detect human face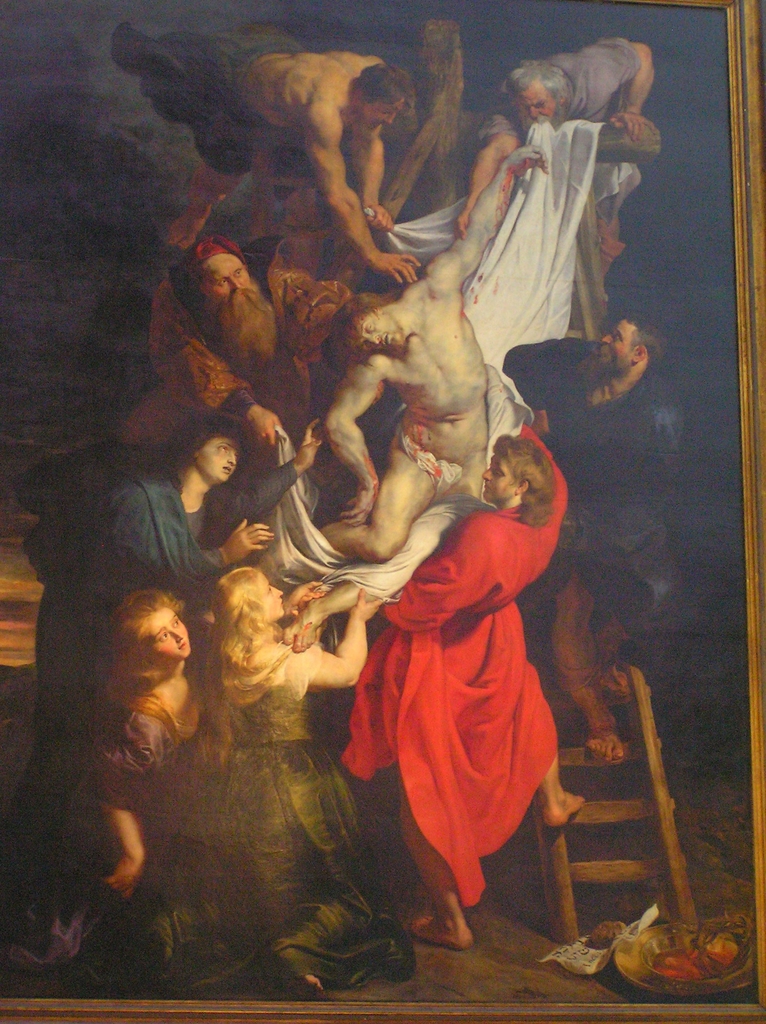
262 582 285 619
